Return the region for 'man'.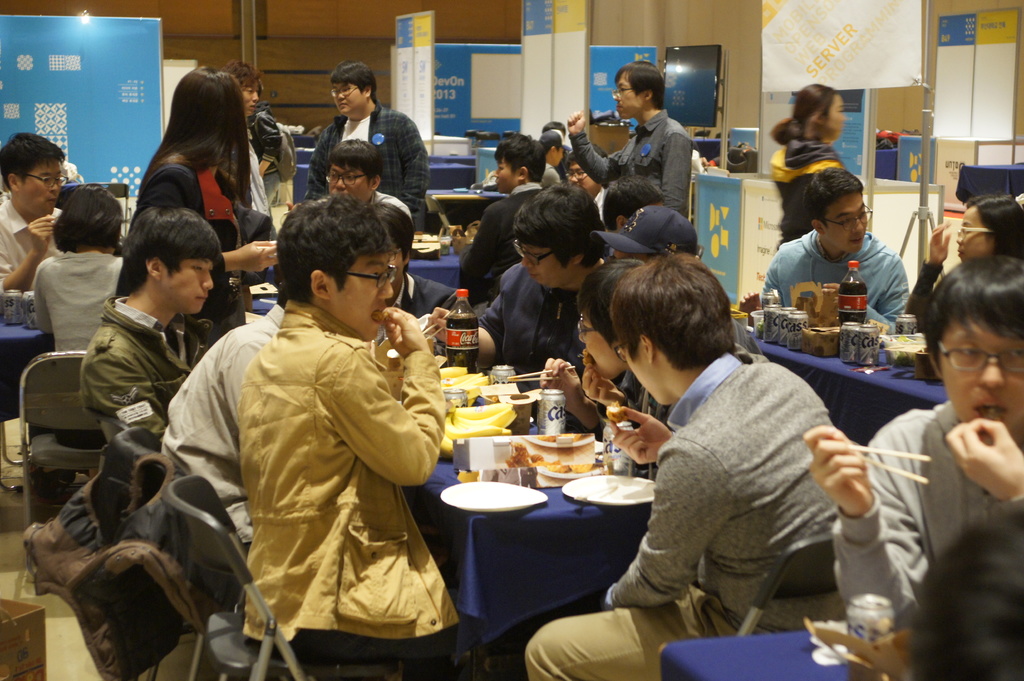
bbox=[599, 204, 701, 254].
